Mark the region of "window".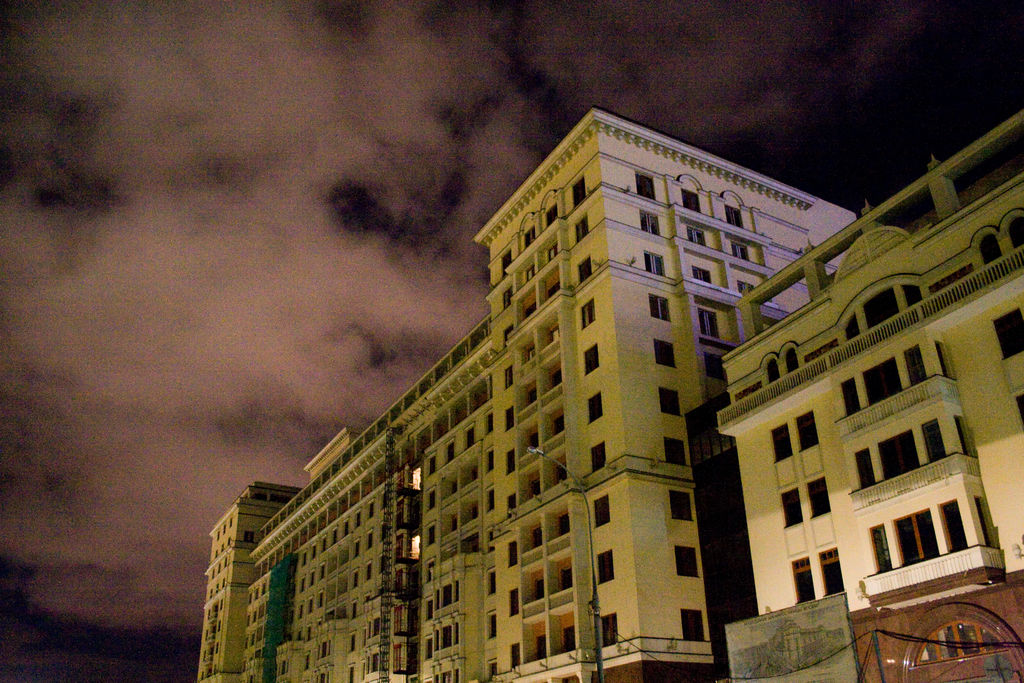
Region: [left=548, top=618, right=577, bottom=650].
